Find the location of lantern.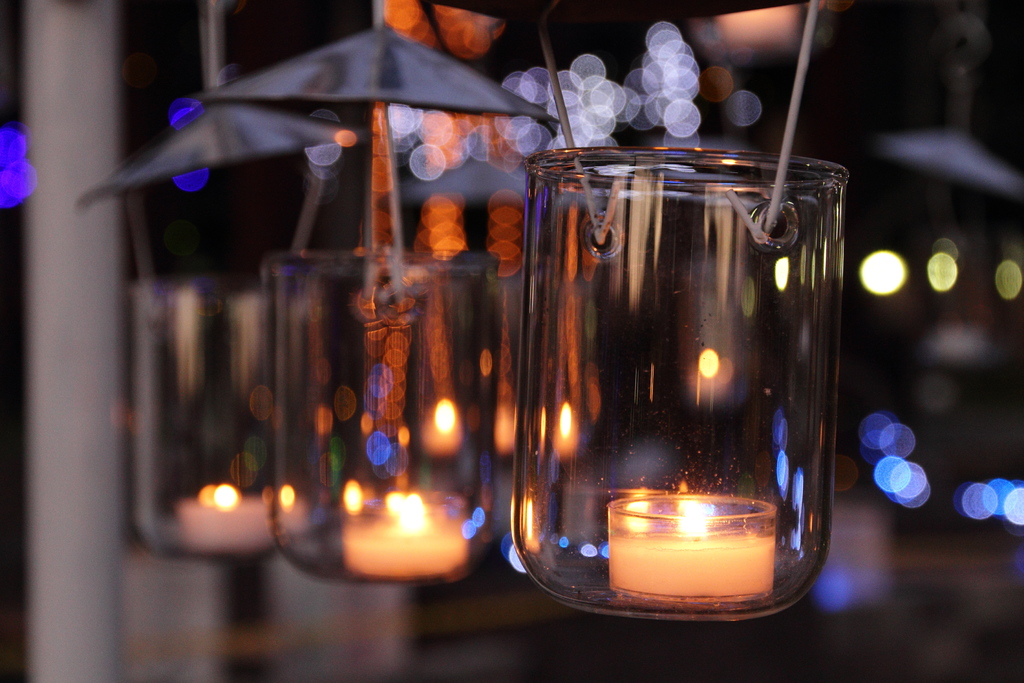
Location: bbox=[74, 92, 345, 559].
